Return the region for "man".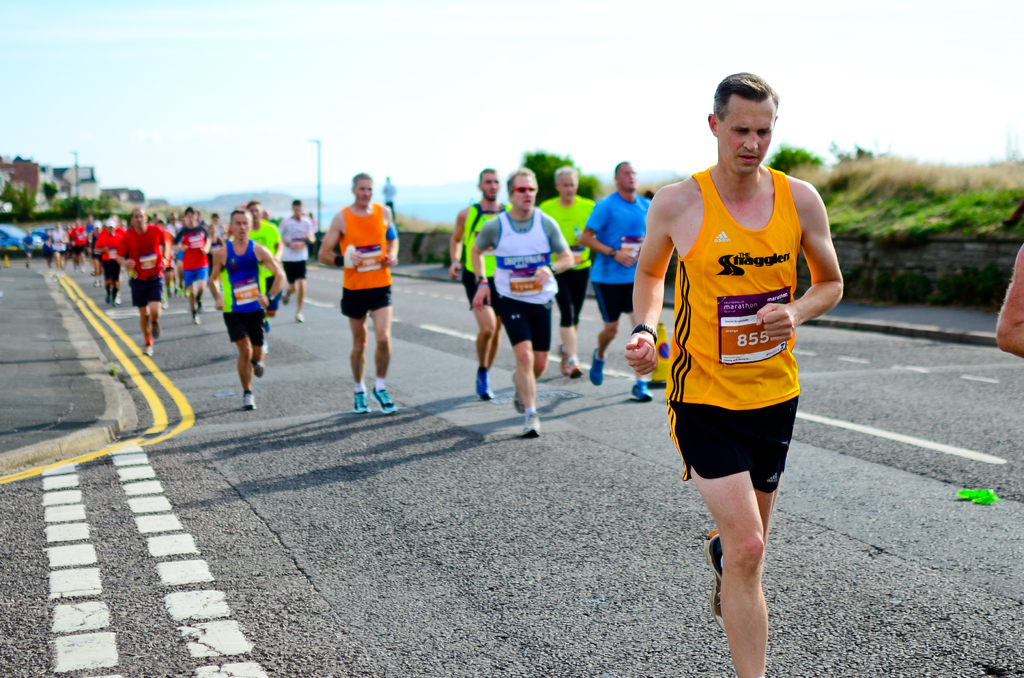
box(621, 73, 849, 677).
